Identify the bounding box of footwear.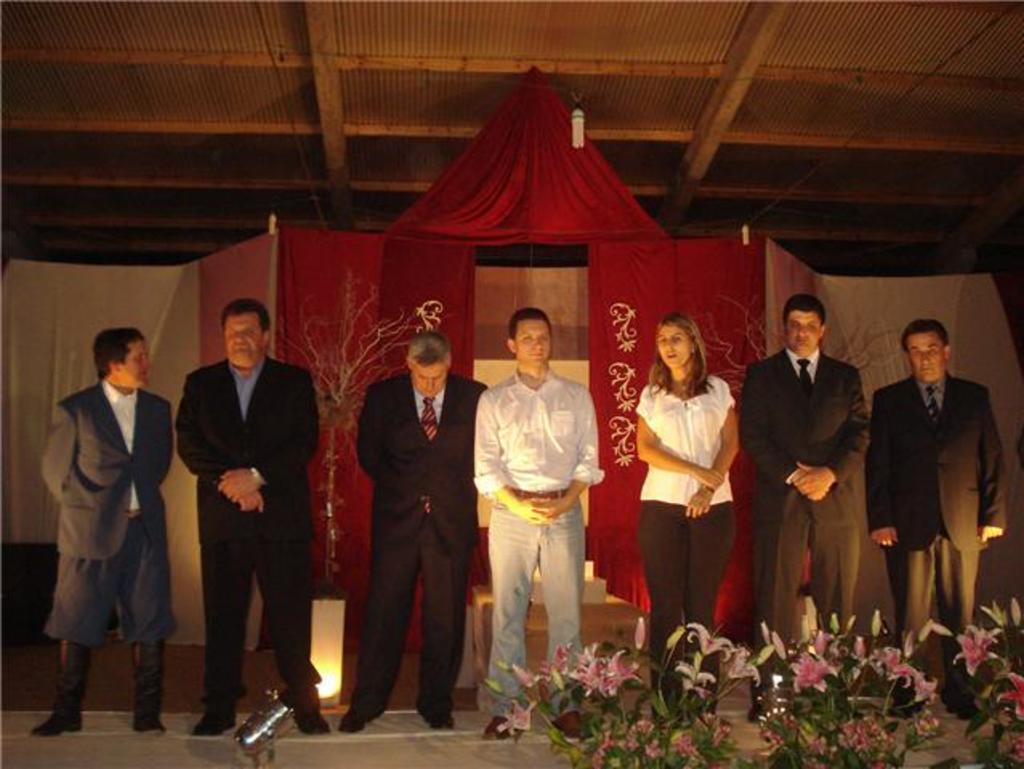
pyautogui.locateOnScreen(425, 708, 457, 729).
